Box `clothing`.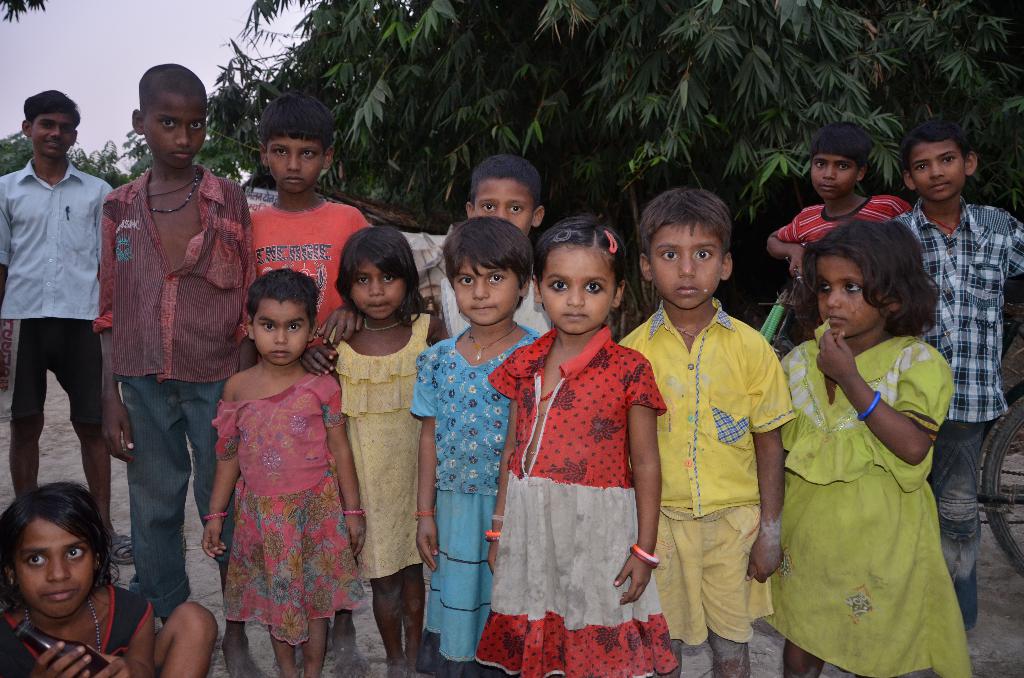
[left=209, top=367, right=373, bottom=654].
